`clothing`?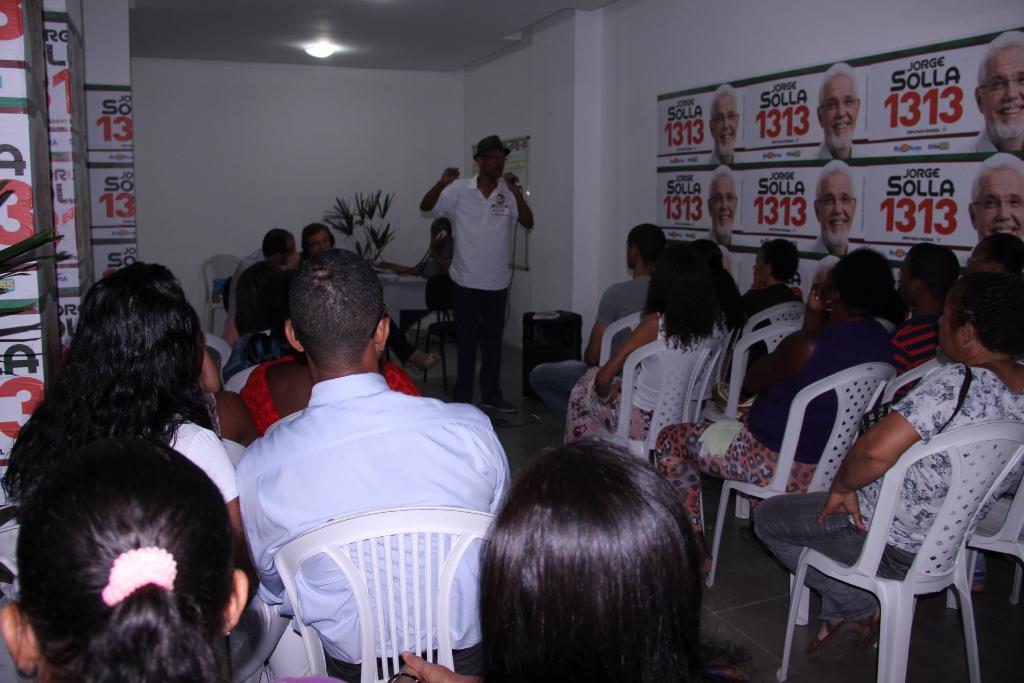
[x1=420, y1=170, x2=522, y2=402]
